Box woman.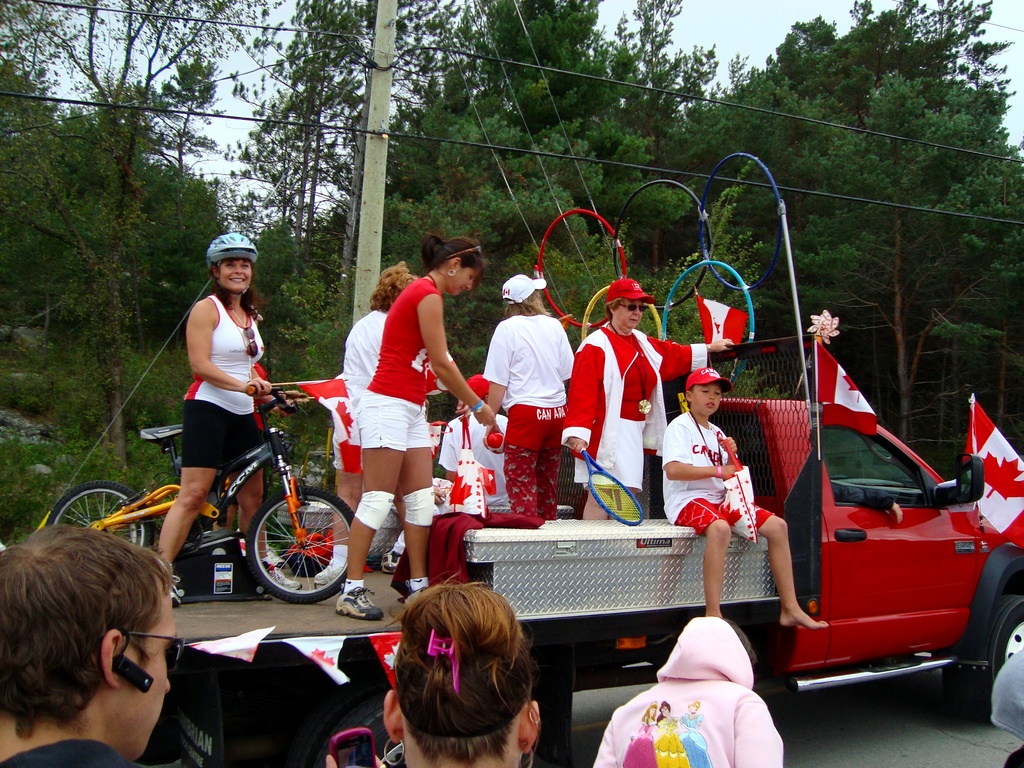
<region>562, 274, 732, 517</region>.
